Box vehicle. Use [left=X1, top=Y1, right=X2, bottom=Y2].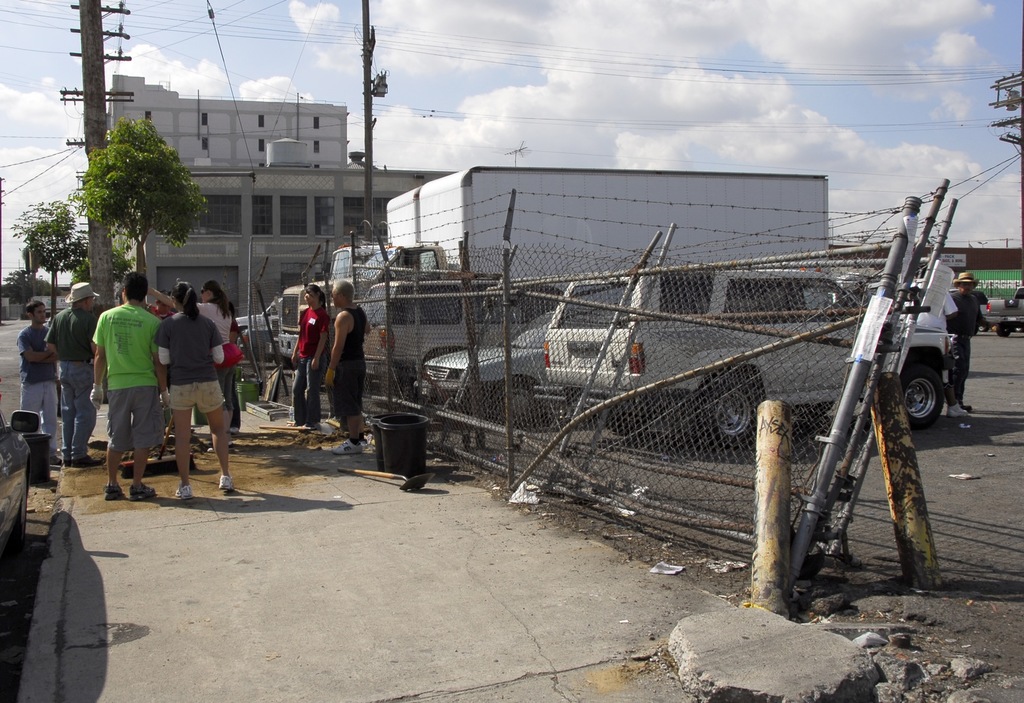
[left=35, top=294, right=70, bottom=318].
